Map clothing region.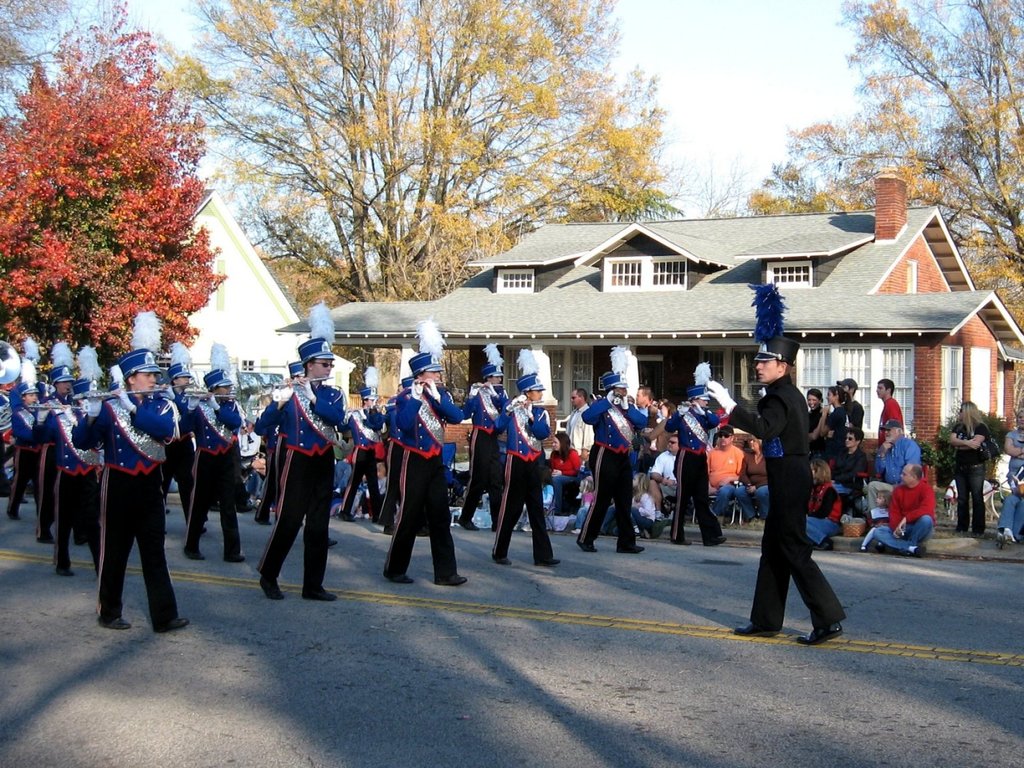
Mapped to 1005, 429, 1023, 486.
